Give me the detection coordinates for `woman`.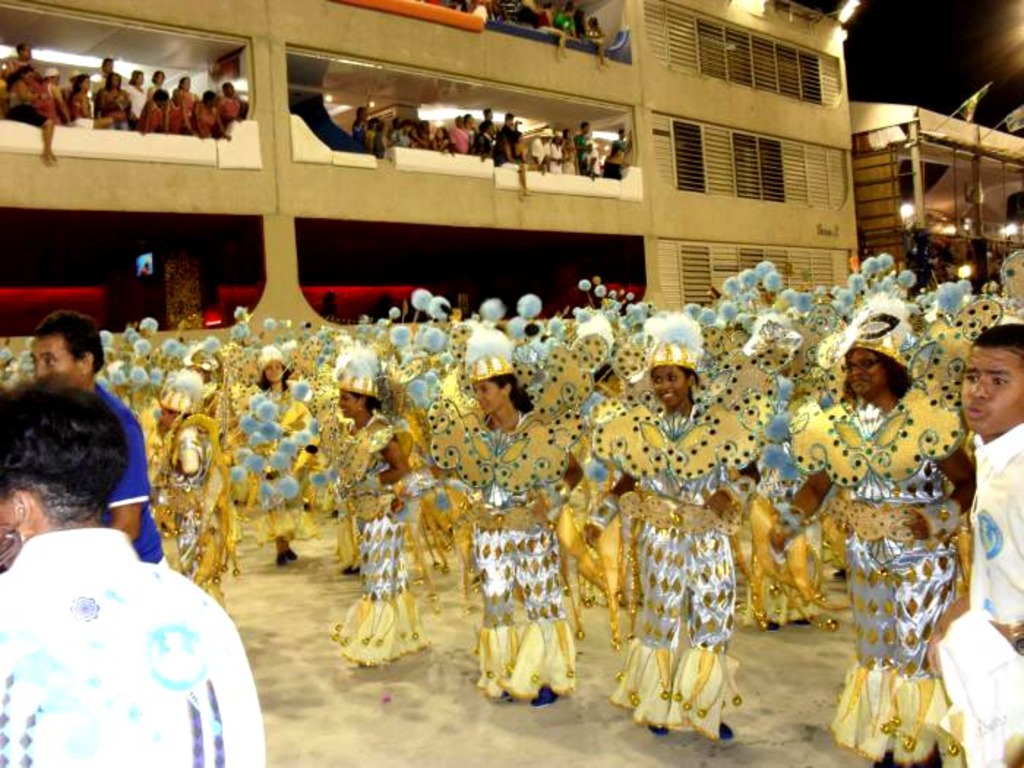
x1=582, y1=338, x2=796, y2=746.
